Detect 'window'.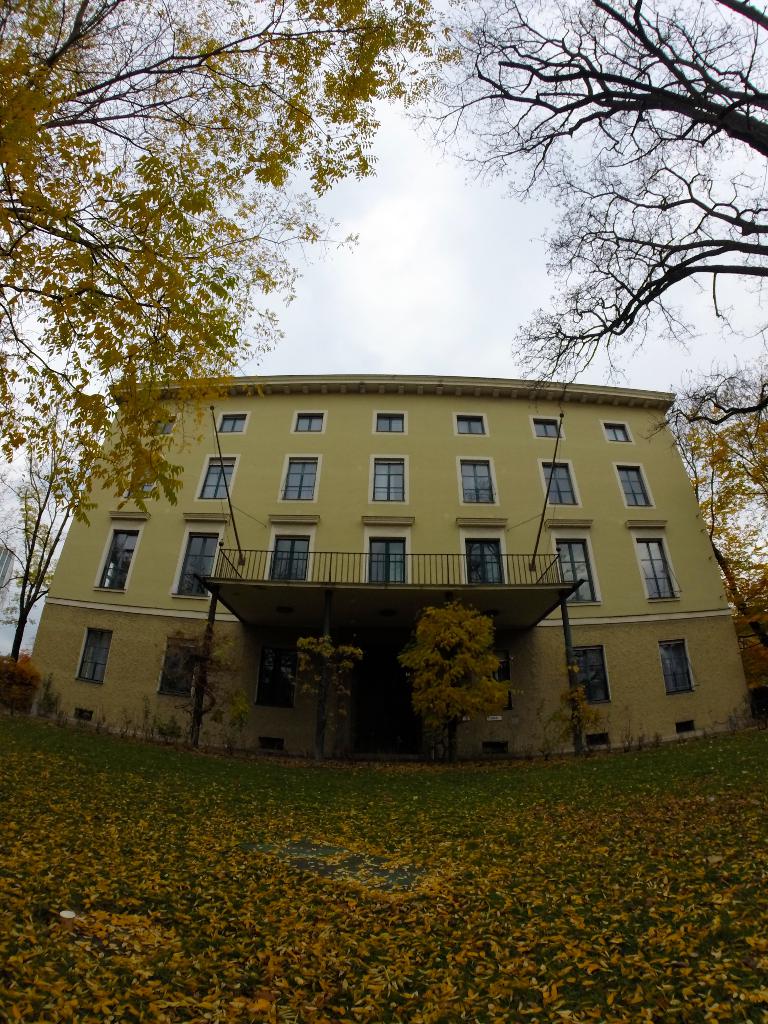
Detected at (152, 637, 205, 702).
